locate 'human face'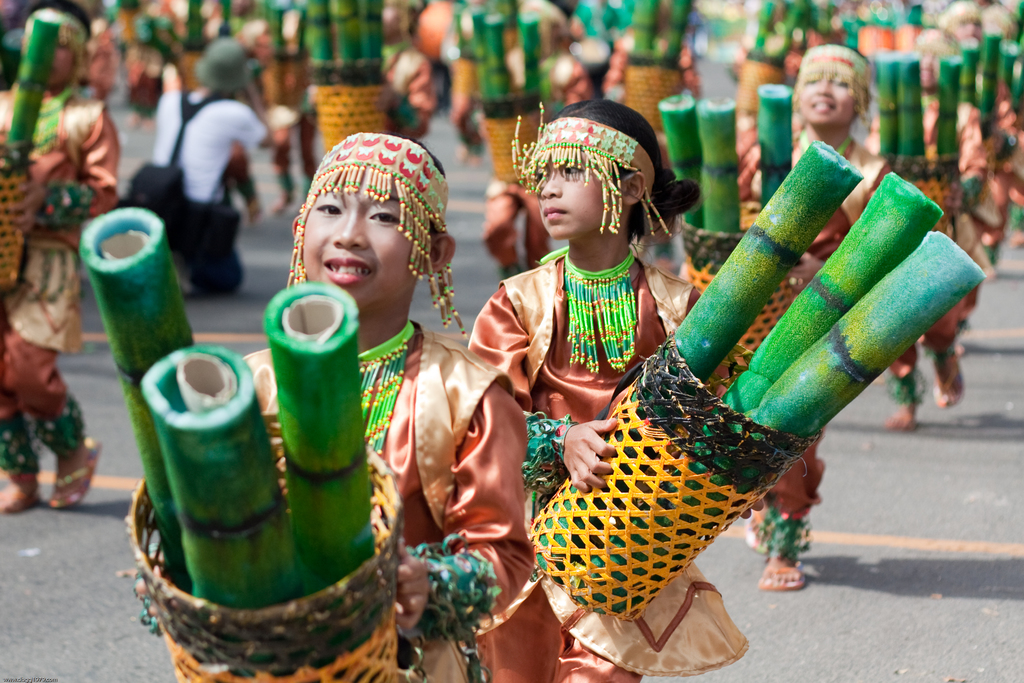
rect(536, 165, 605, 239)
